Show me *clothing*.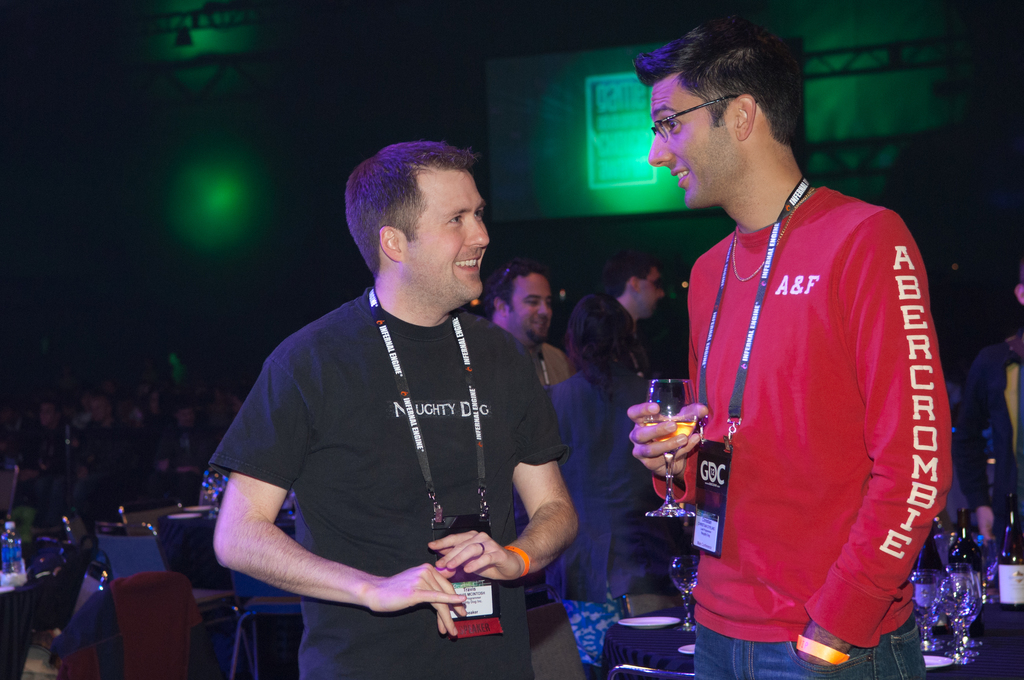
*clothing* is here: (left=211, top=291, right=568, bottom=679).
